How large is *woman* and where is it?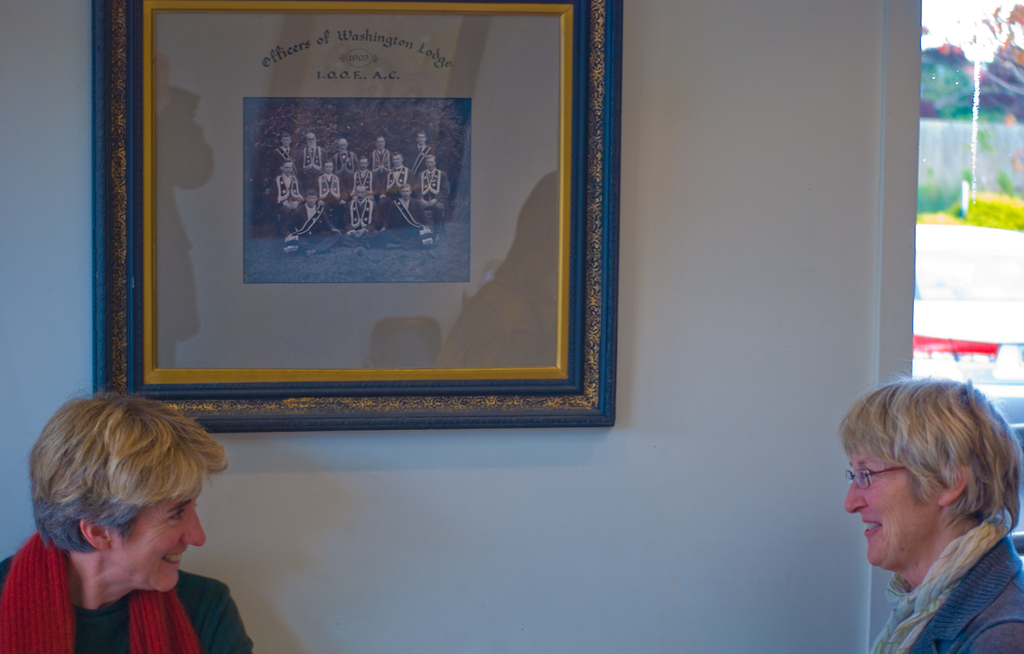
Bounding box: 0 388 260 653.
